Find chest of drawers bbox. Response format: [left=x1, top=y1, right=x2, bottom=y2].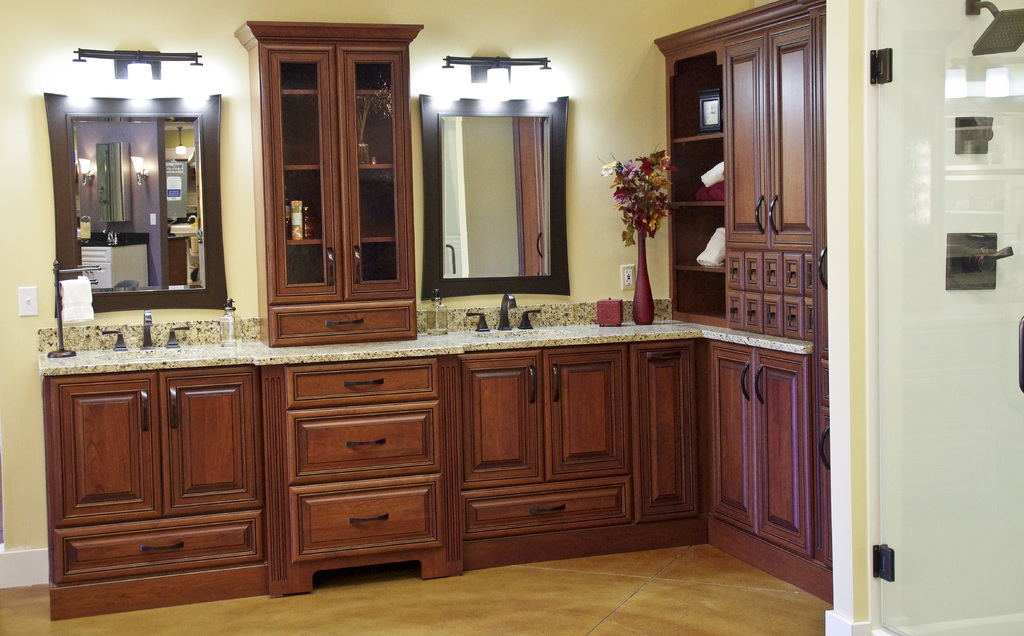
[left=265, top=357, right=465, bottom=598].
